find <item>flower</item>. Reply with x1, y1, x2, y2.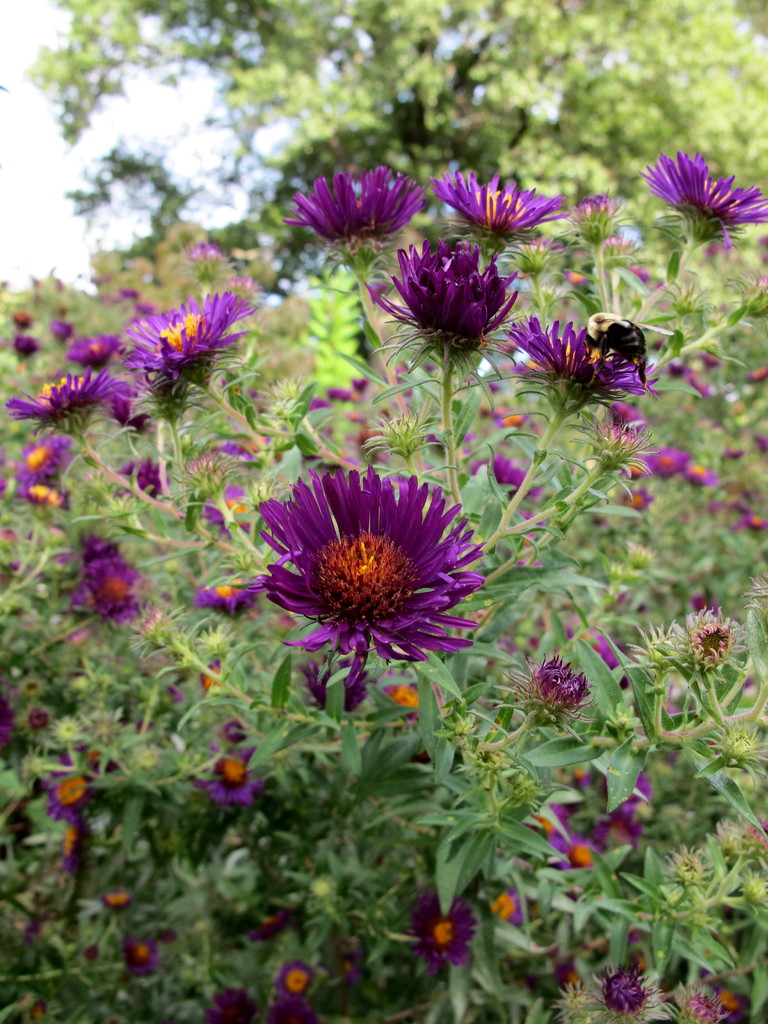
100, 886, 131, 913.
